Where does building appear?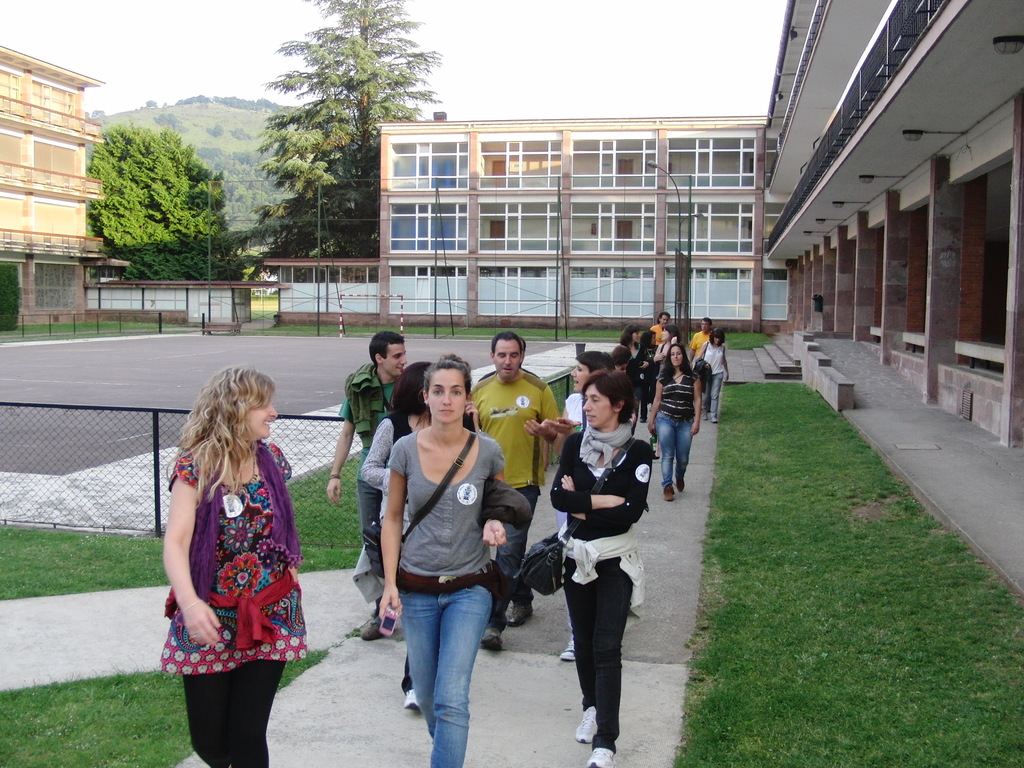
Appears at 762:0:1023:450.
